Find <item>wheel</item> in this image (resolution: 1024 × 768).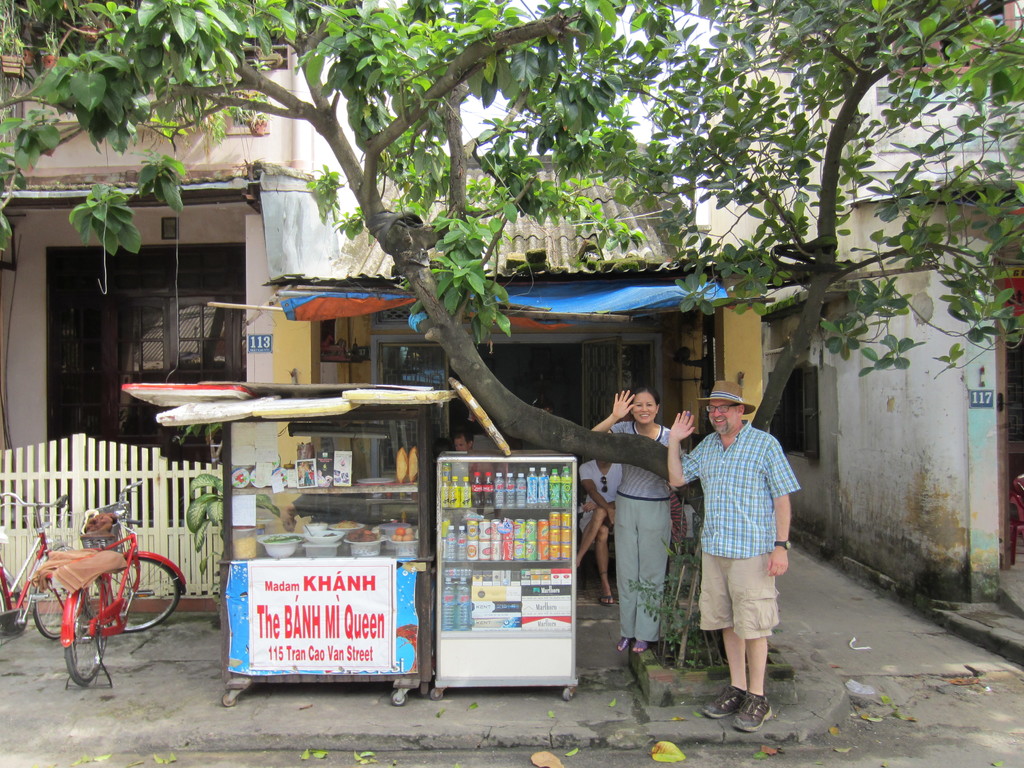
pyautogui.locateOnScreen(78, 556, 184, 638).
